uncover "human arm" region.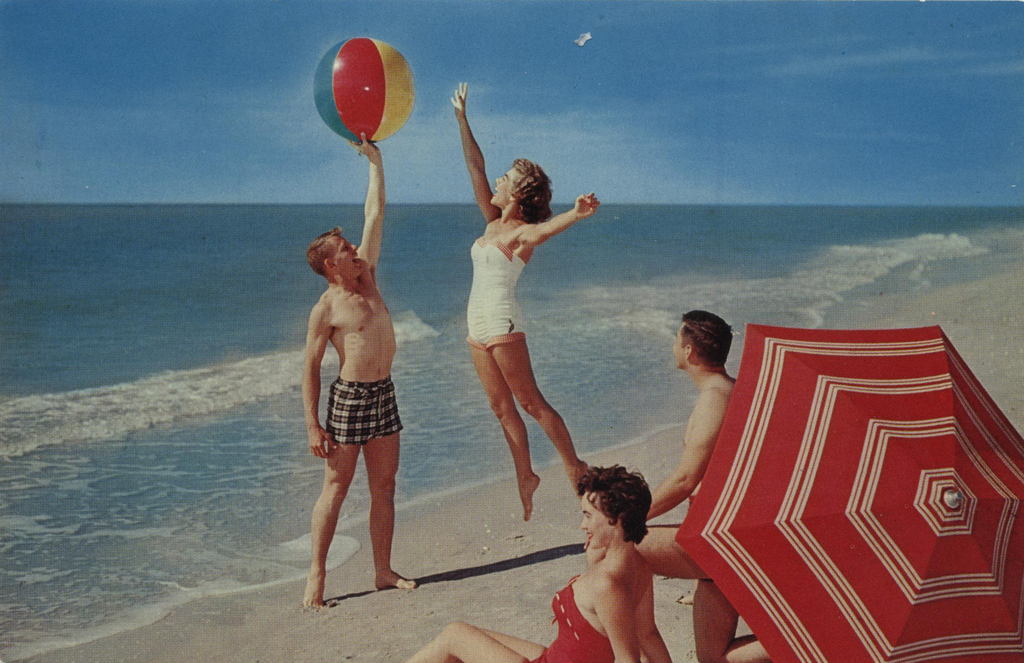
Uncovered: locate(300, 298, 347, 465).
